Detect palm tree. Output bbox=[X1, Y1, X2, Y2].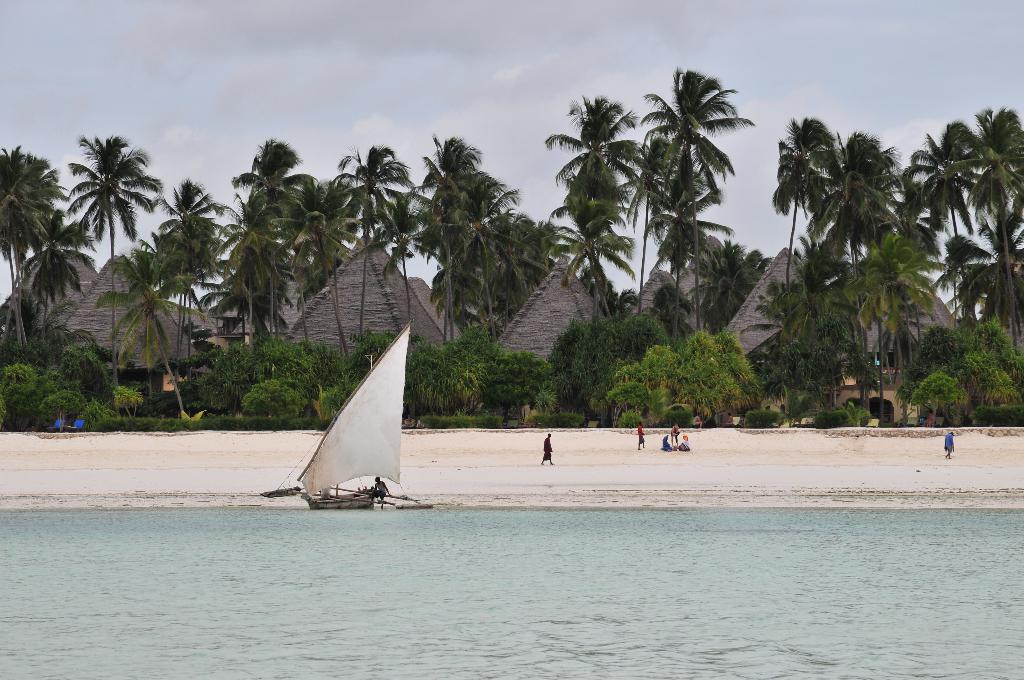
bbox=[627, 95, 706, 307].
